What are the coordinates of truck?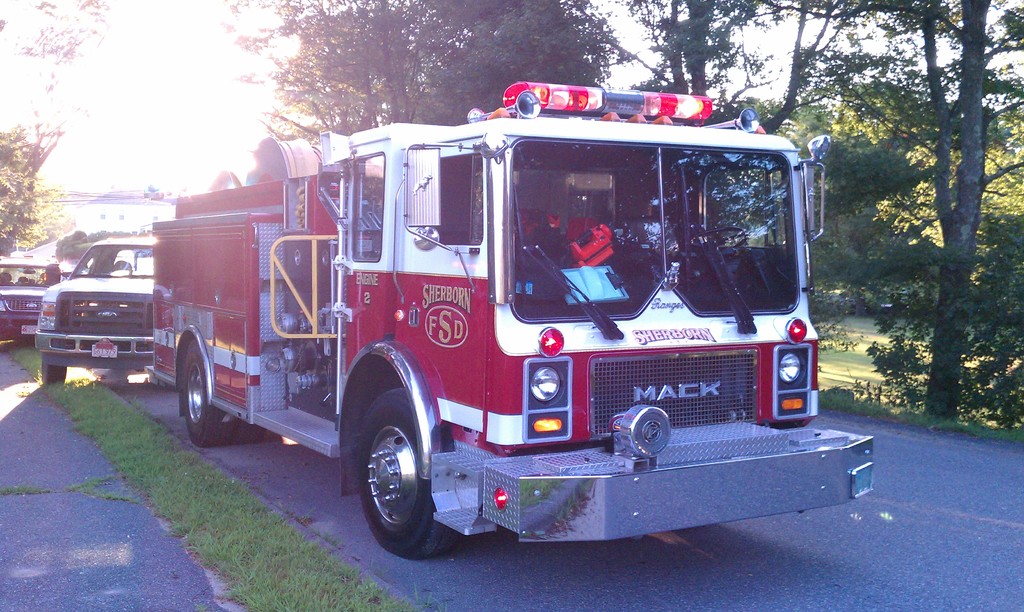
crop(147, 92, 820, 547).
